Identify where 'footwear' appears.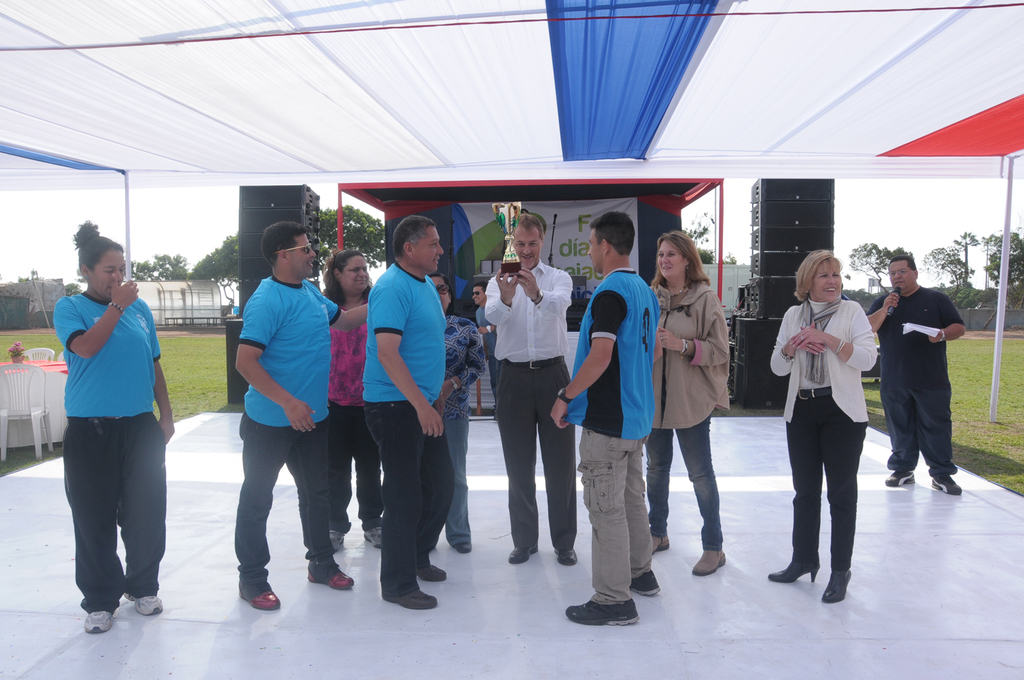
Appears at rect(626, 563, 662, 597).
